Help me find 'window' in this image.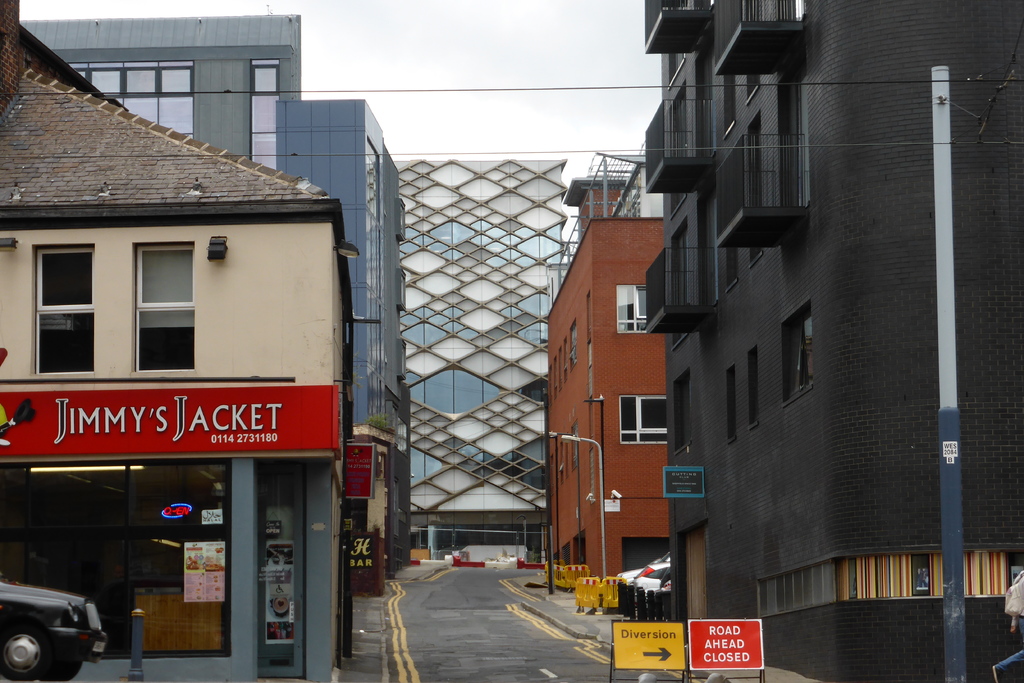
Found it: (x1=742, y1=343, x2=760, y2=429).
